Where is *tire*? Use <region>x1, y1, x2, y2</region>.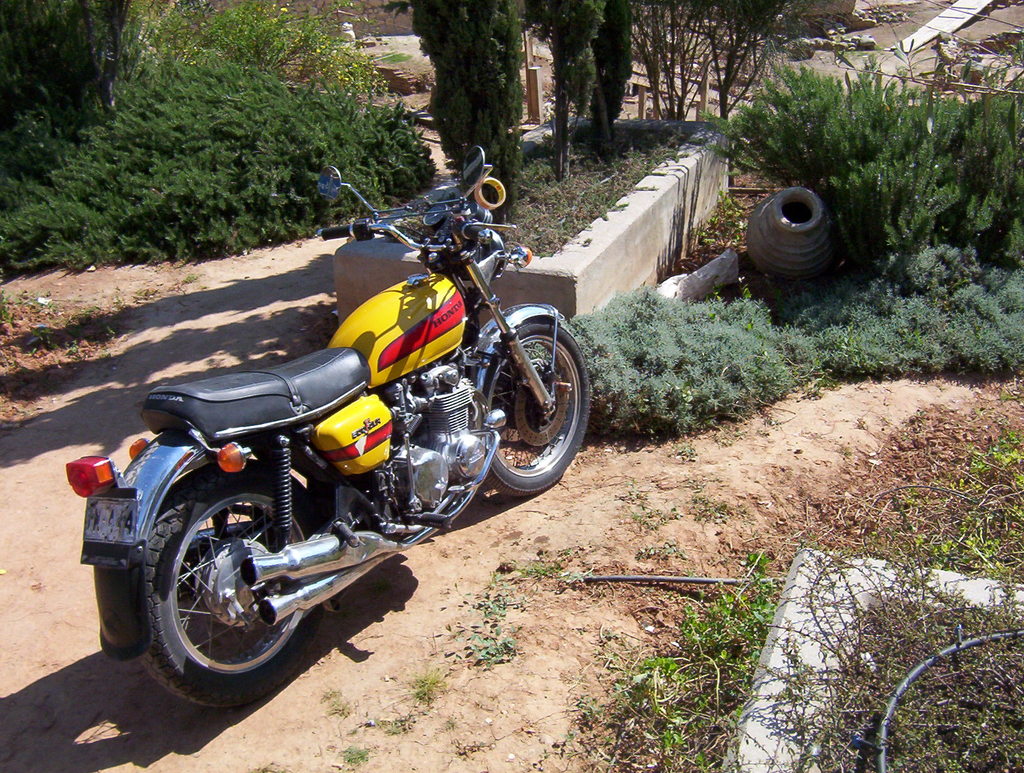
<region>129, 473, 313, 702</region>.
